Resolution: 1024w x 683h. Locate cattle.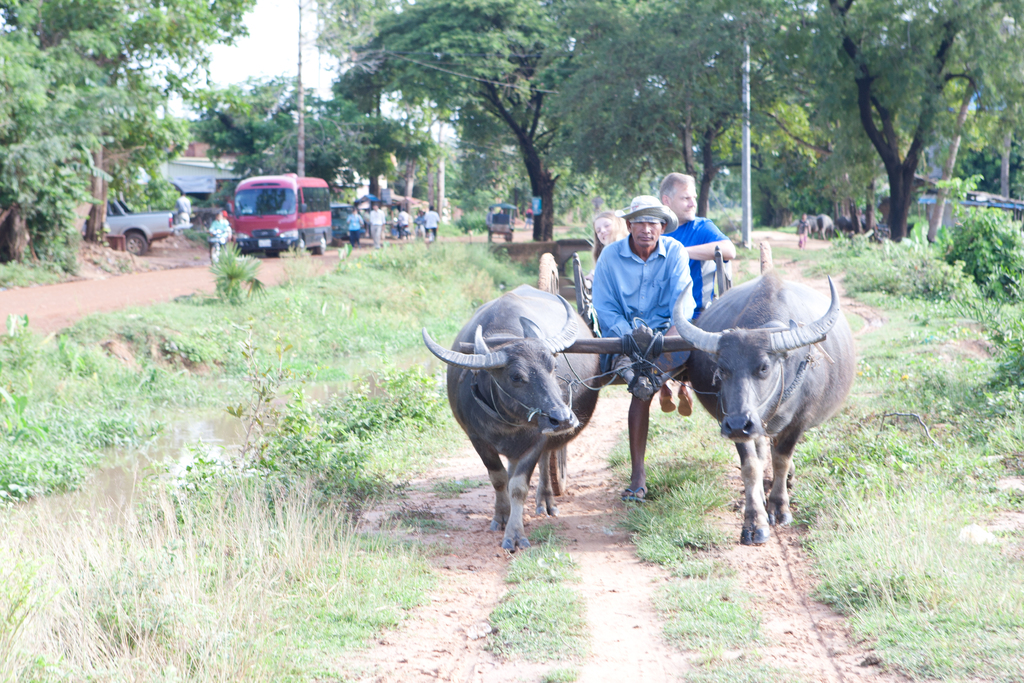
BBox(835, 216, 868, 231).
